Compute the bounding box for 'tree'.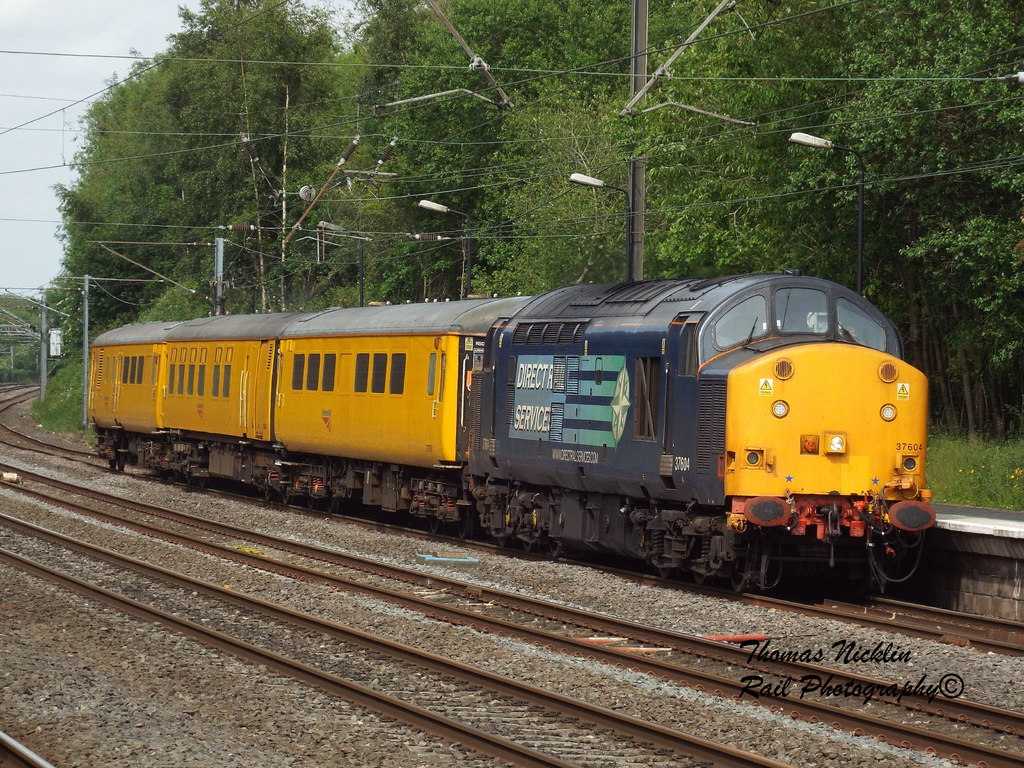
<box>462,85,648,286</box>.
